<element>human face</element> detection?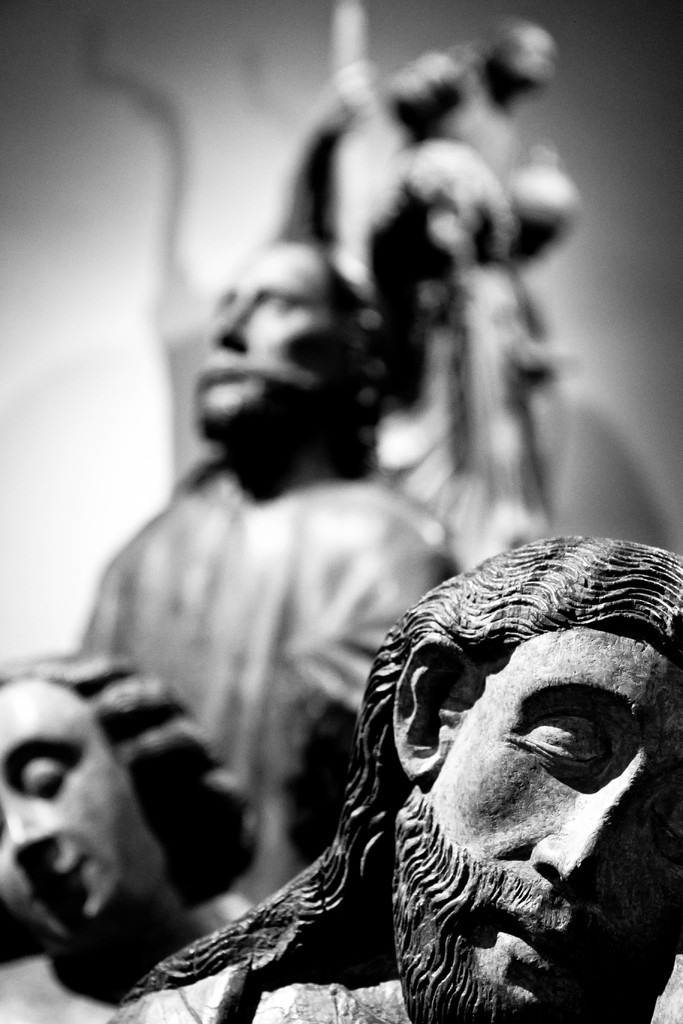
[437,627,682,995]
